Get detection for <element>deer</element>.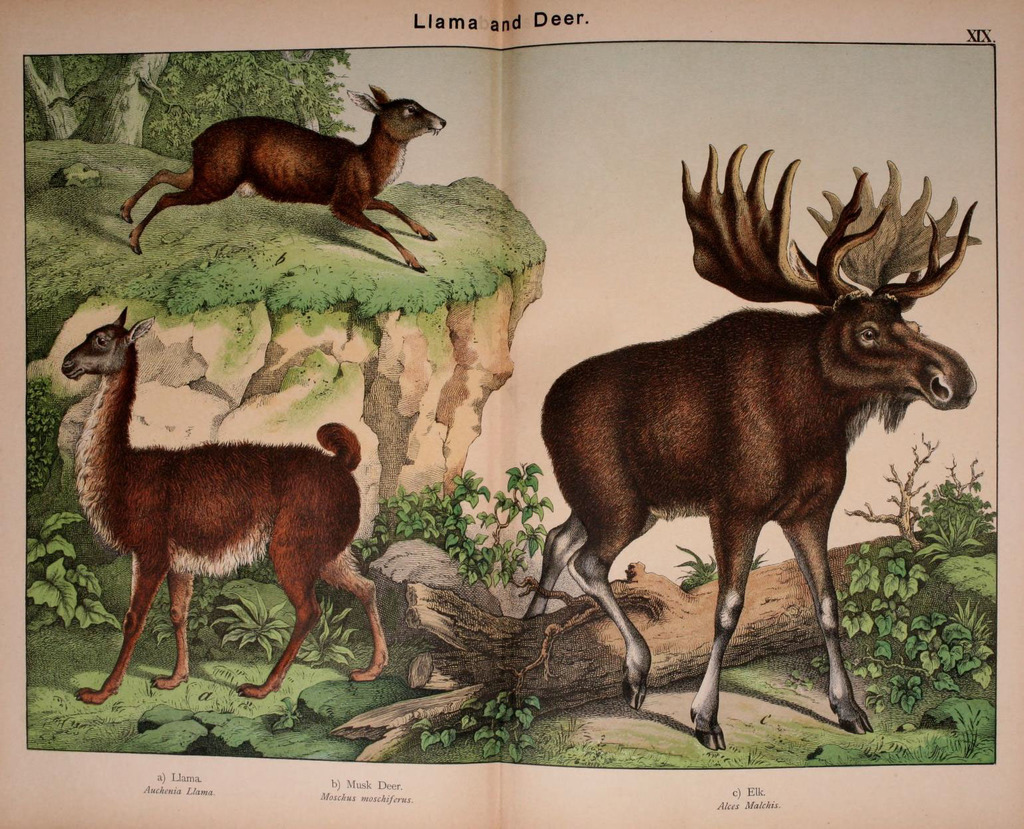
Detection: detection(120, 85, 443, 276).
